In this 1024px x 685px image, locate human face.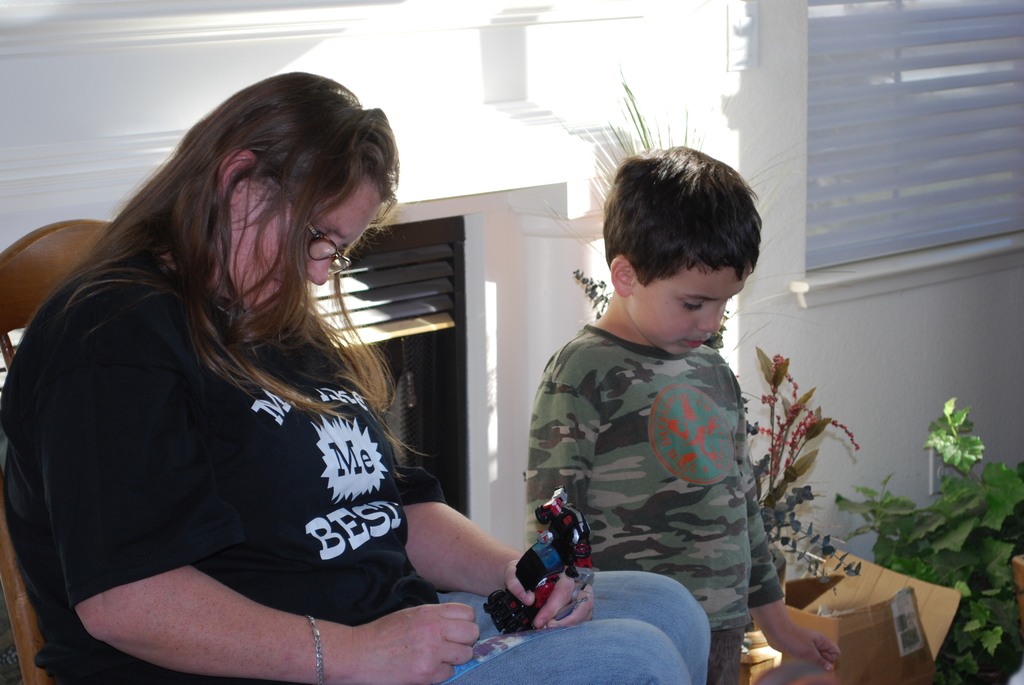
Bounding box: (left=207, top=171, right=390, bottom=312).
